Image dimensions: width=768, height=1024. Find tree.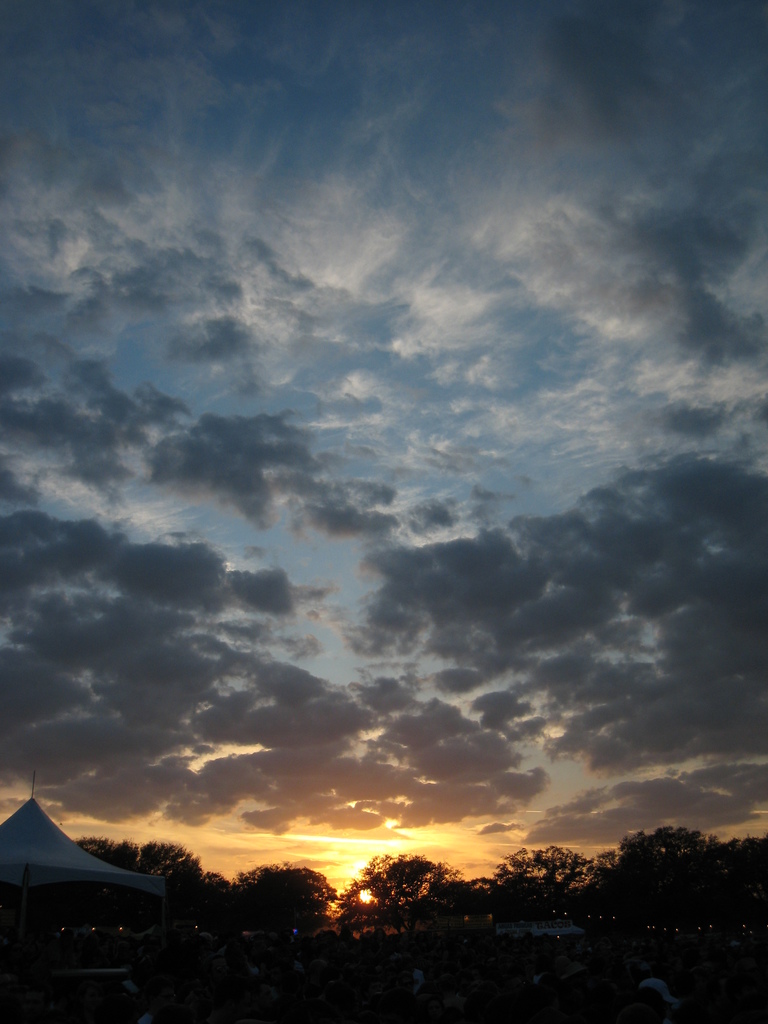
(135, 840, 202, 896).
